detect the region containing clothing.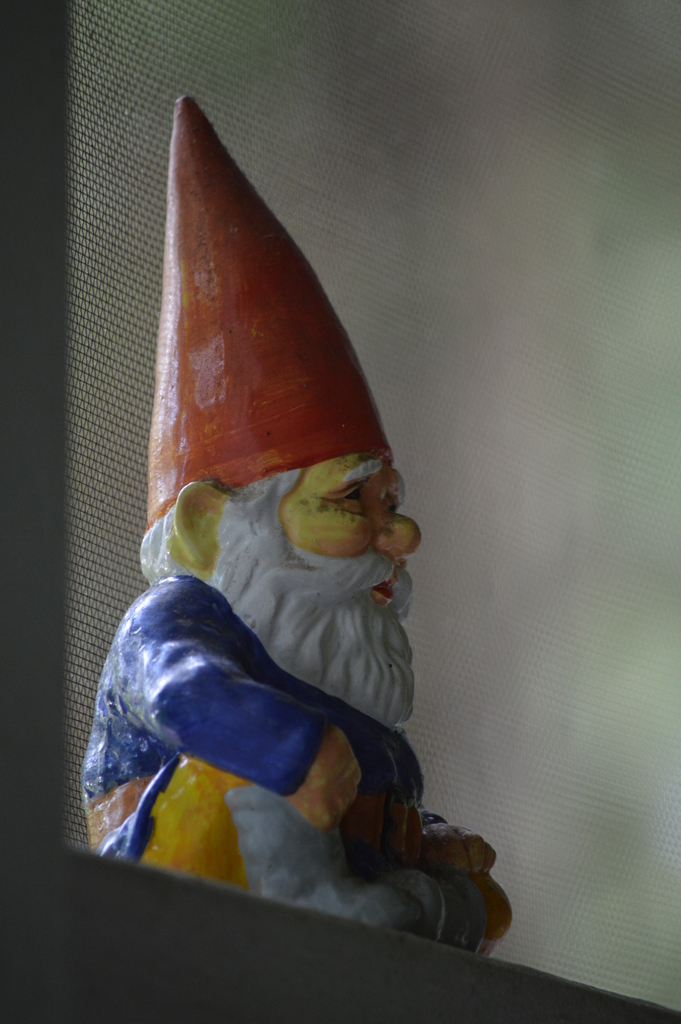
[left=77, top=487, right=450, bottom=908].
